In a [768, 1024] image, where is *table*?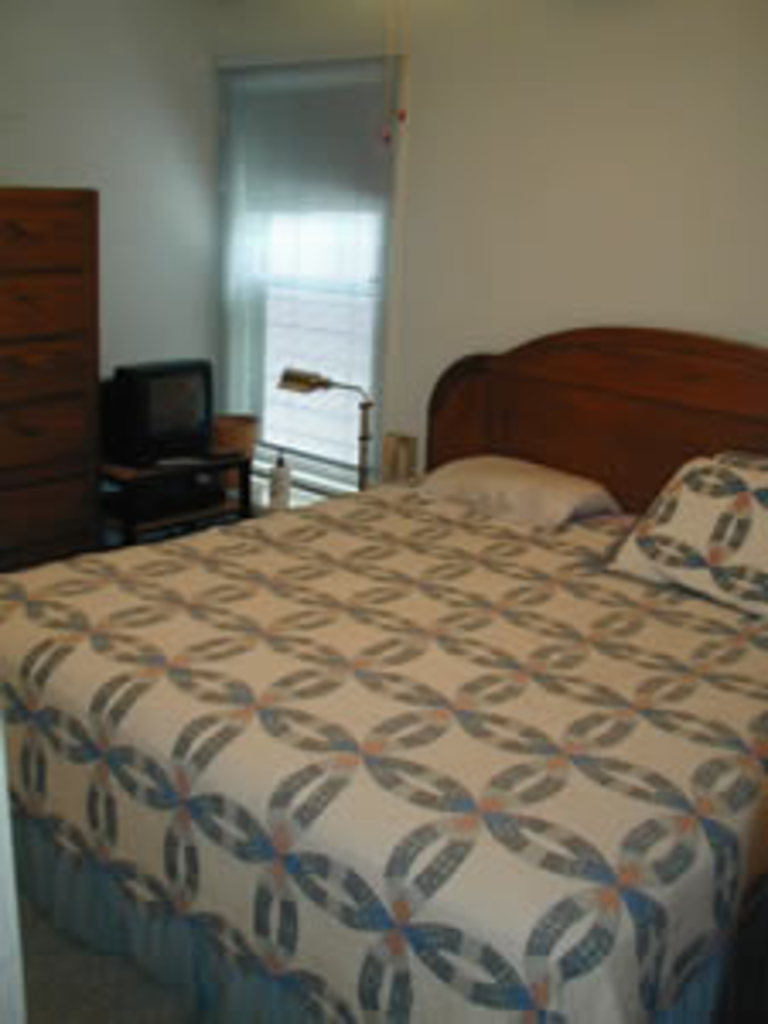
[102,440,253,546].
